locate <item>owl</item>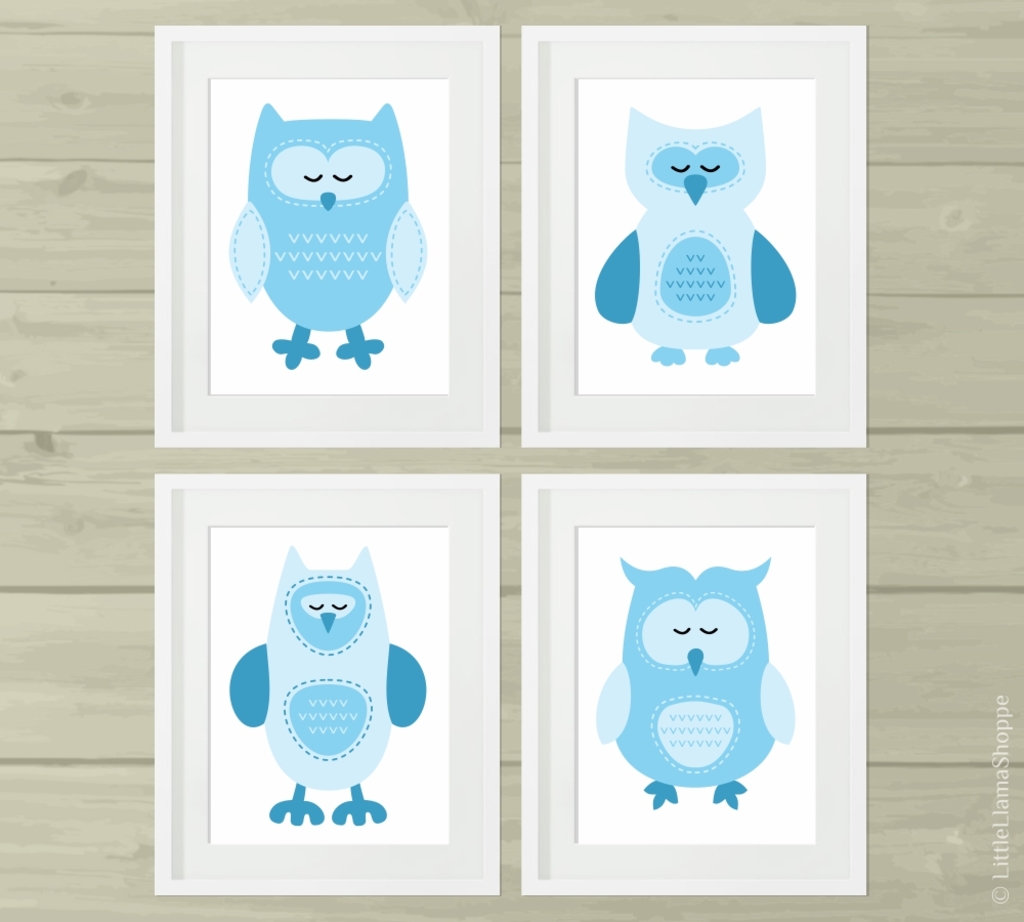
box=[217, 85, 431, 385]
